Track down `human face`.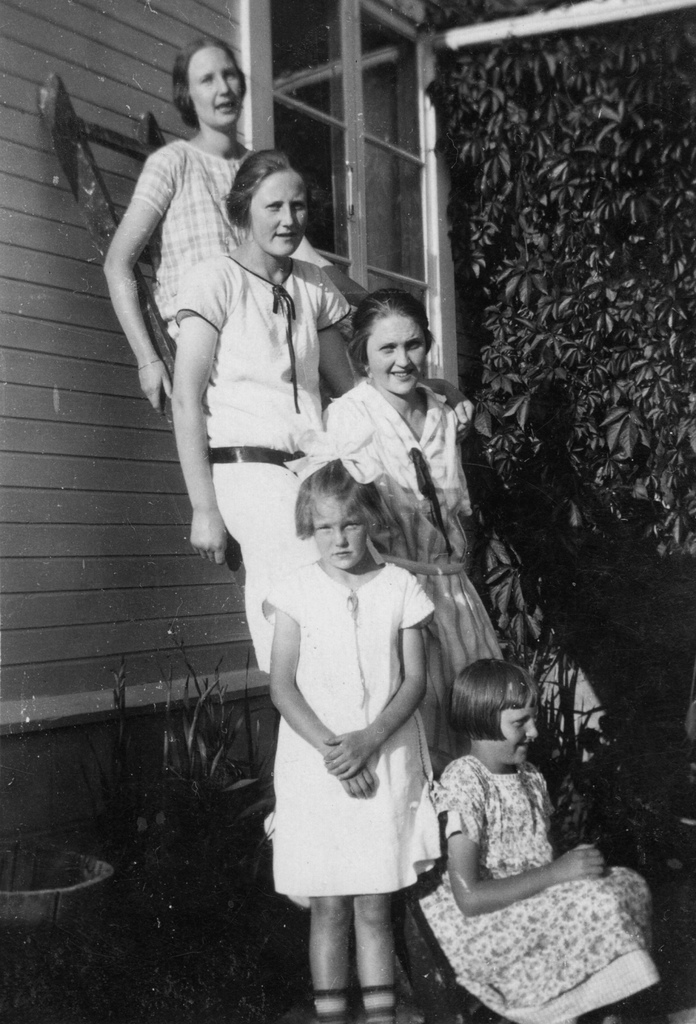
Tracked to bbox(365, 314, 426, 392).
